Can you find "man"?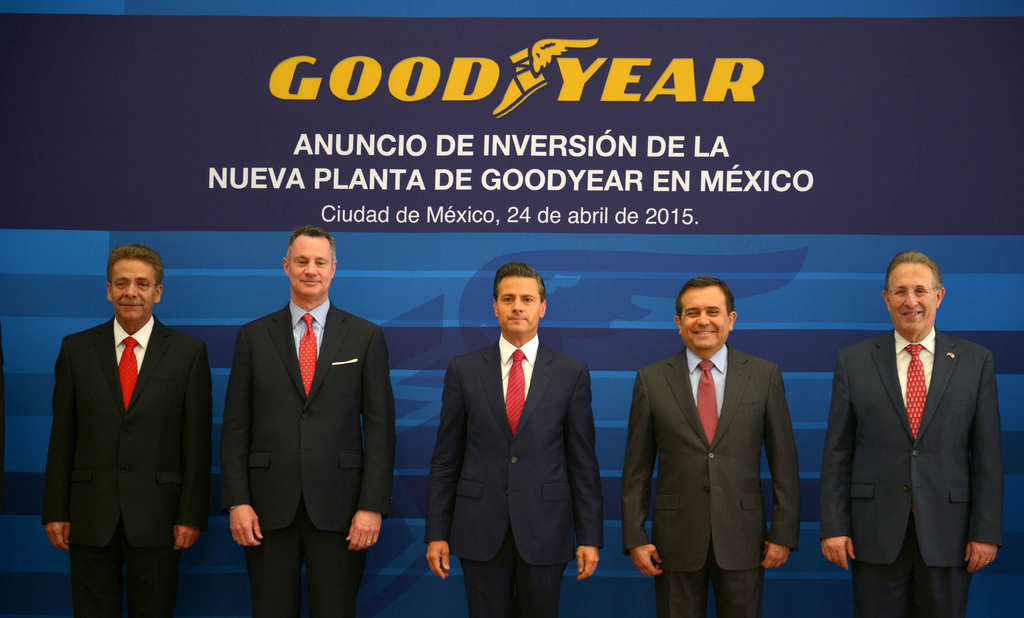
Yes, bounding box: bbox=(426, 264, 598, 617).
